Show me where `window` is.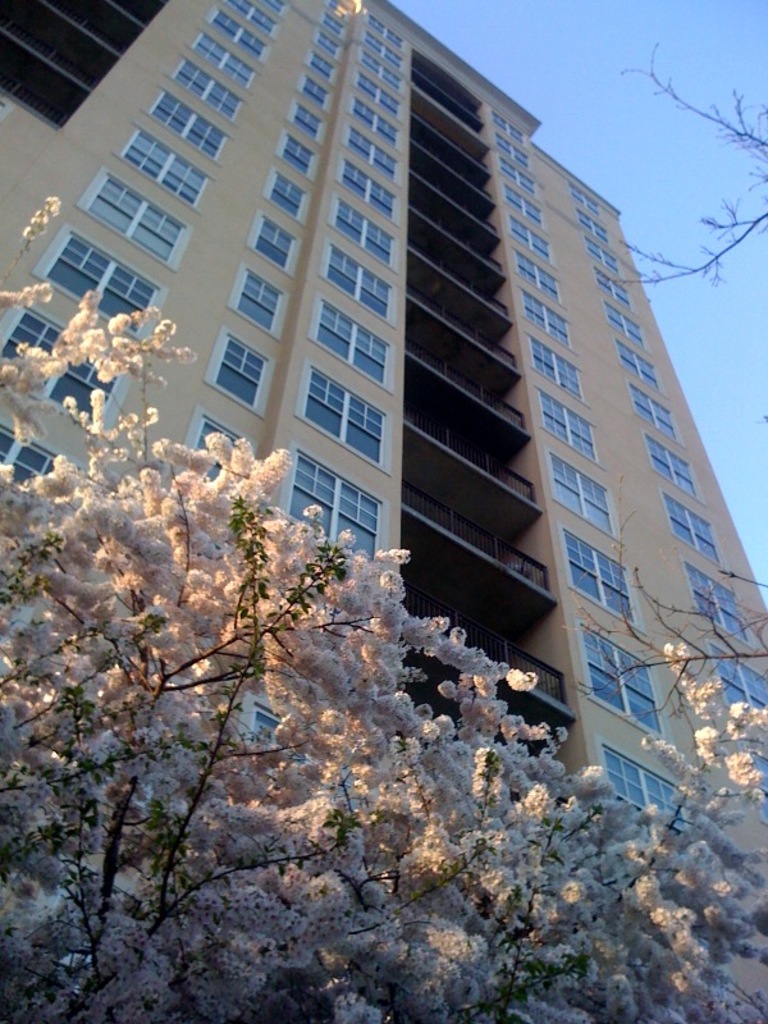
`window` is at [0, 303, 129, 429].
